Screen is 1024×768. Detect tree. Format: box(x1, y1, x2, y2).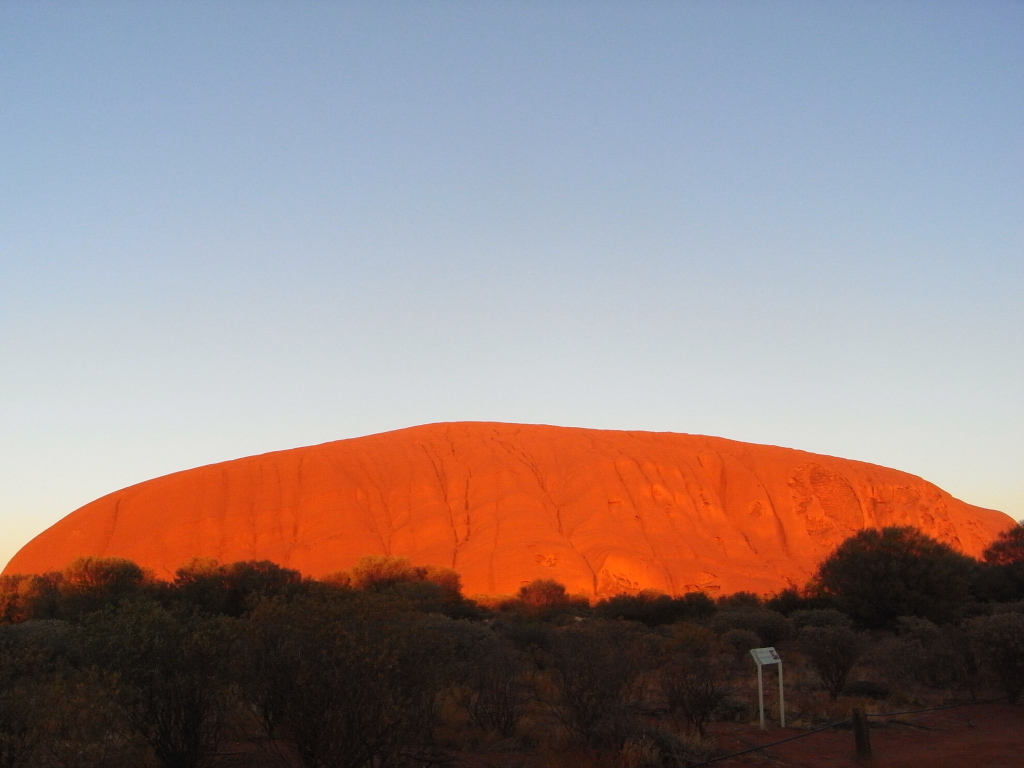
box(517, 579, 566, 605).
